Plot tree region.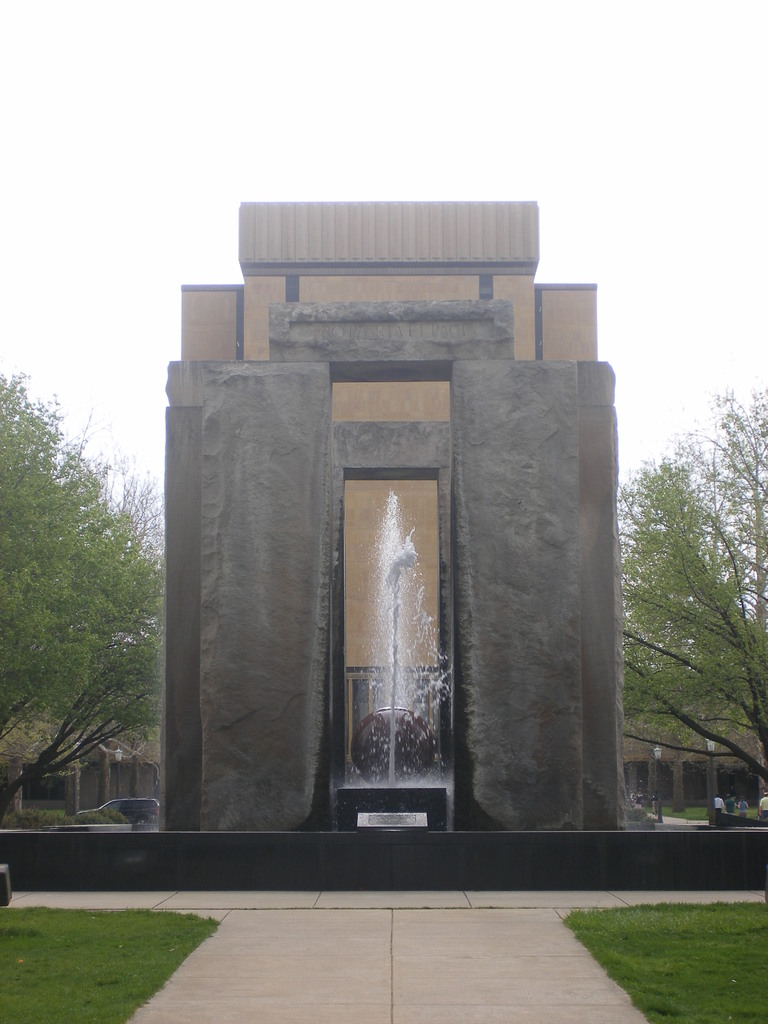
Plotted at (left=0, top=367, right=169, bottom=818).
